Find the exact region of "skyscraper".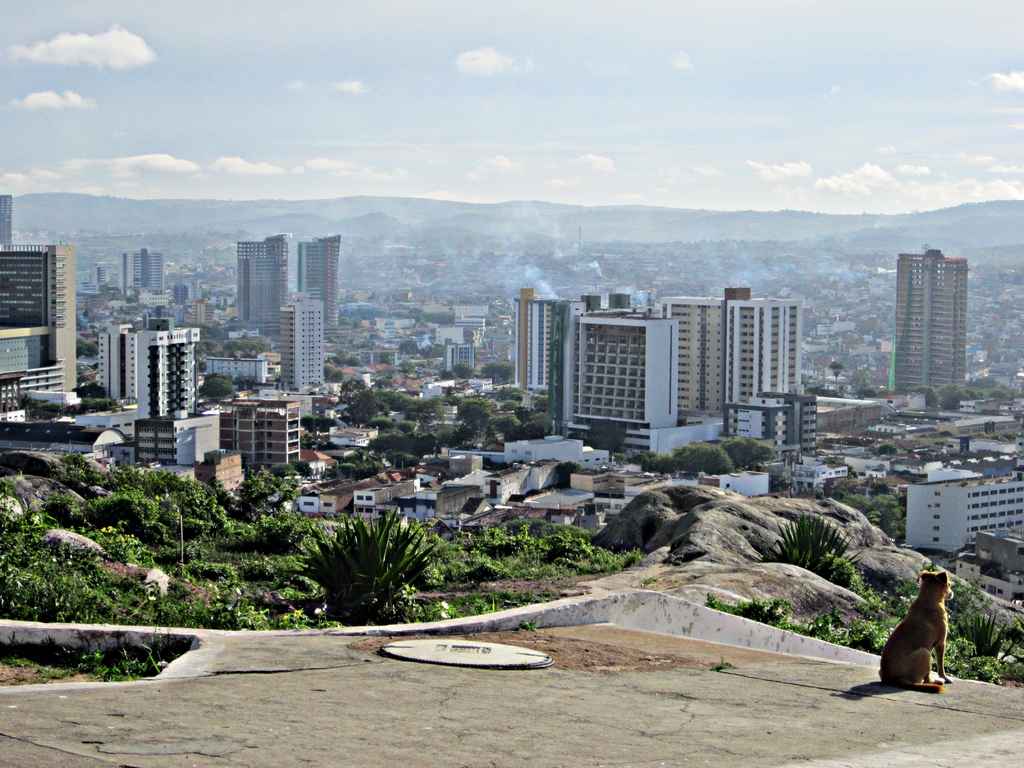
Exact region: {"x1": 150, "y1": 249, "x2": 164, "y2": 295}.
